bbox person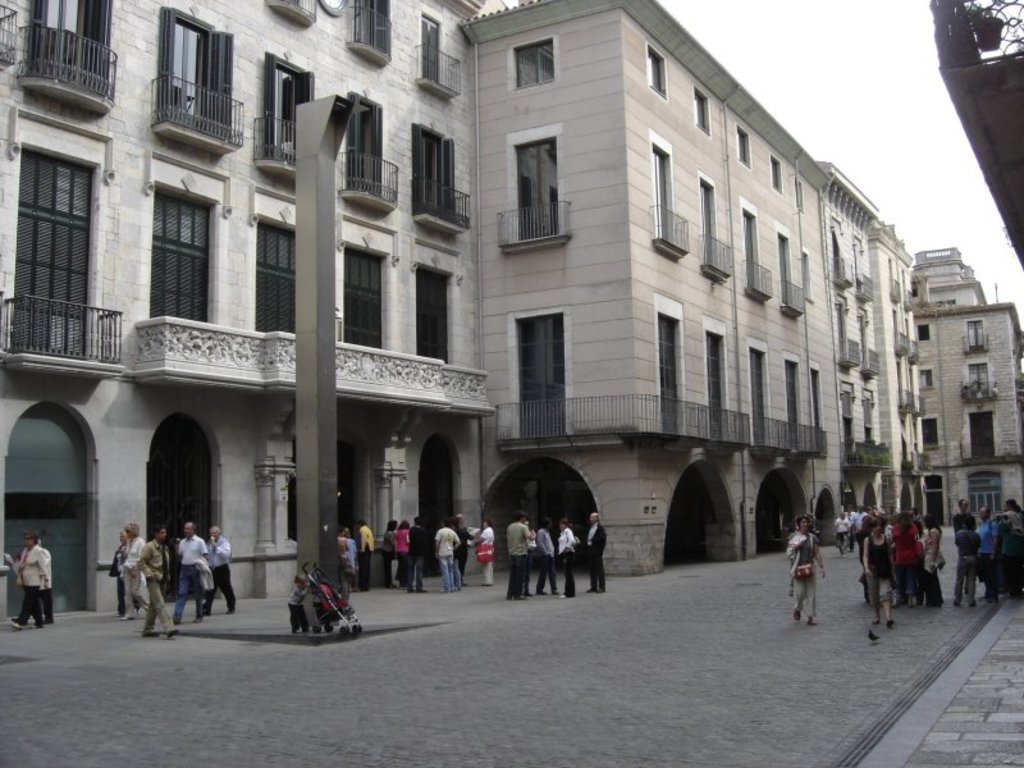
(470, 518, 495, 589)
